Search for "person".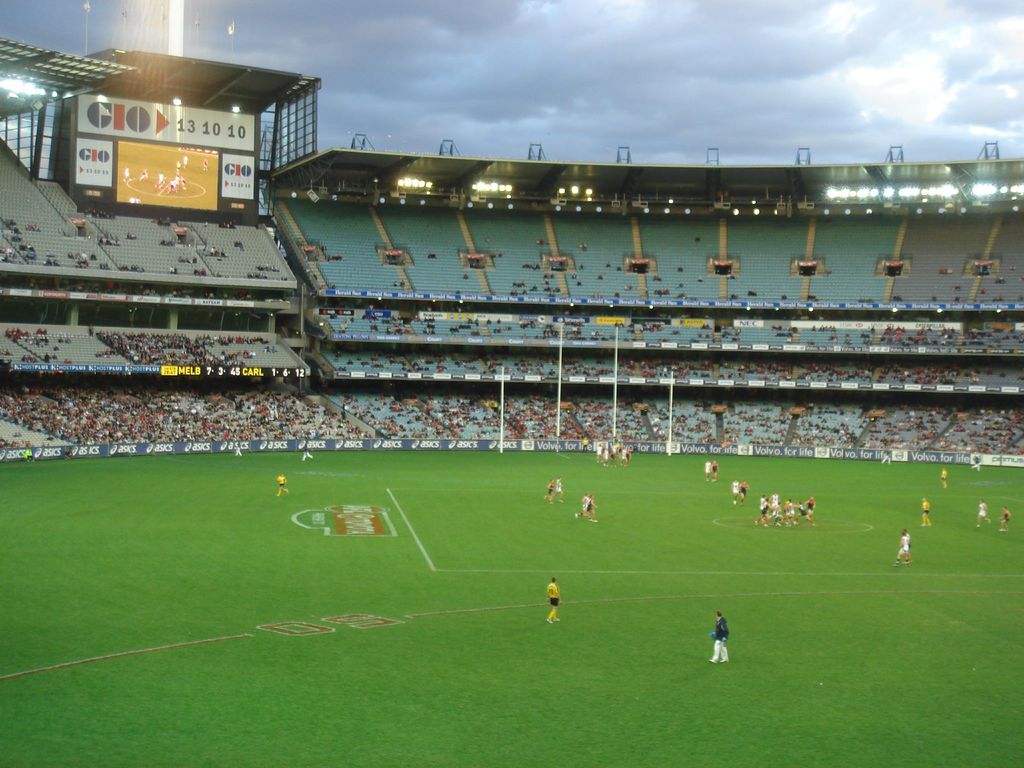
Found at (left=710, top=460, right=721, bottom=479).
